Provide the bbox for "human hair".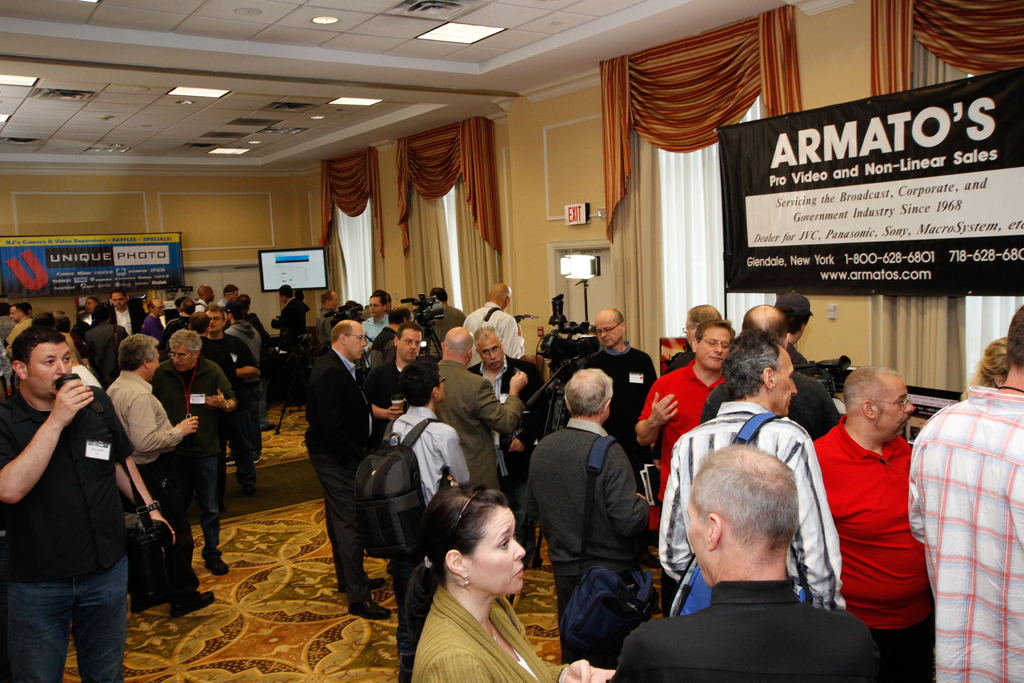
left=429, top=287, right=449, bottom=303.
